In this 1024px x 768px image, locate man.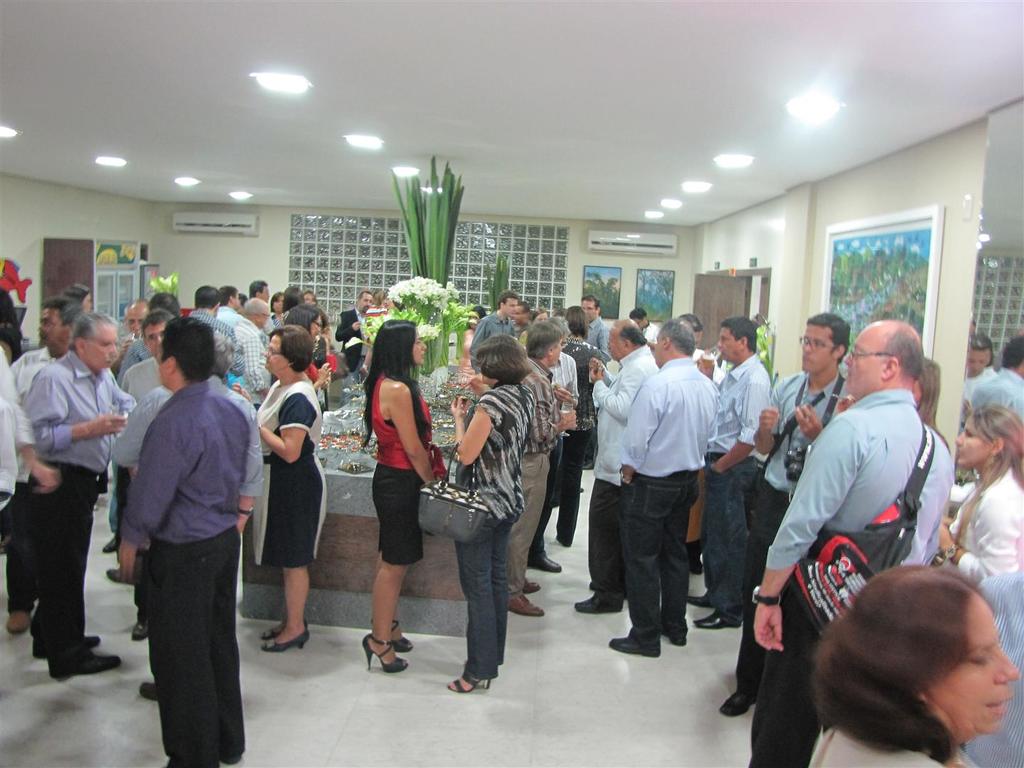
Bounding box: pyautogui.locateOnScreen(234, 298, 270, 389).
